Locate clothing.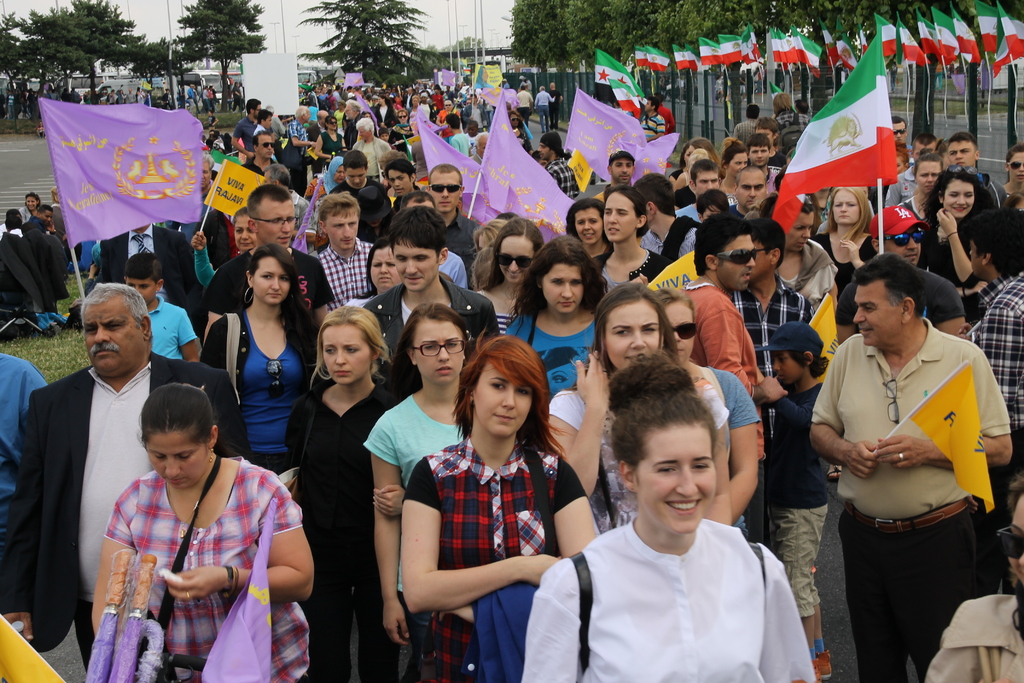
Bounding box: 145, 295, 195, 362.
